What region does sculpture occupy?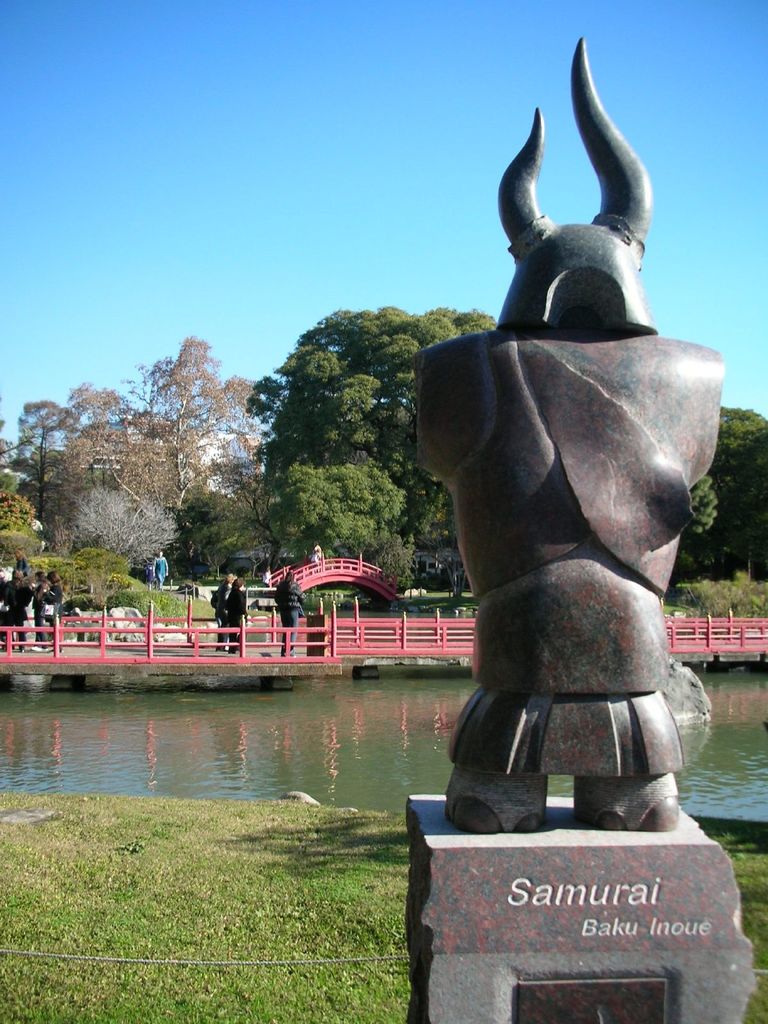
locate(410, 50, 716, 916).
